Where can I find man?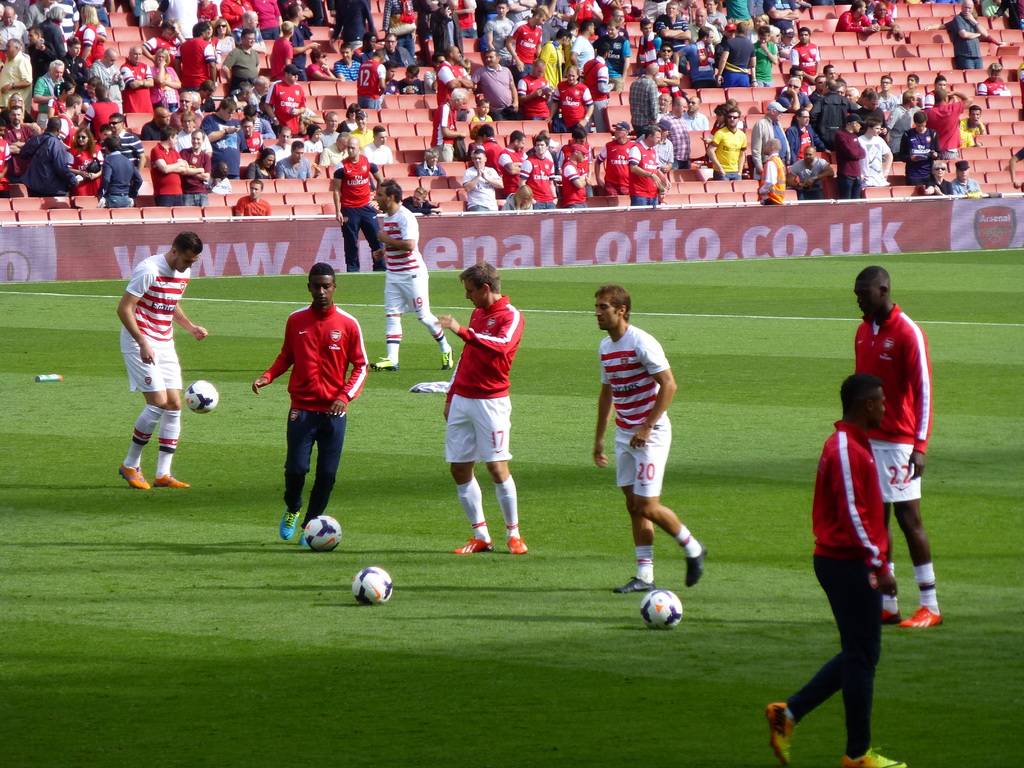
You can find it at BBox(707, 18, 762, 86).
